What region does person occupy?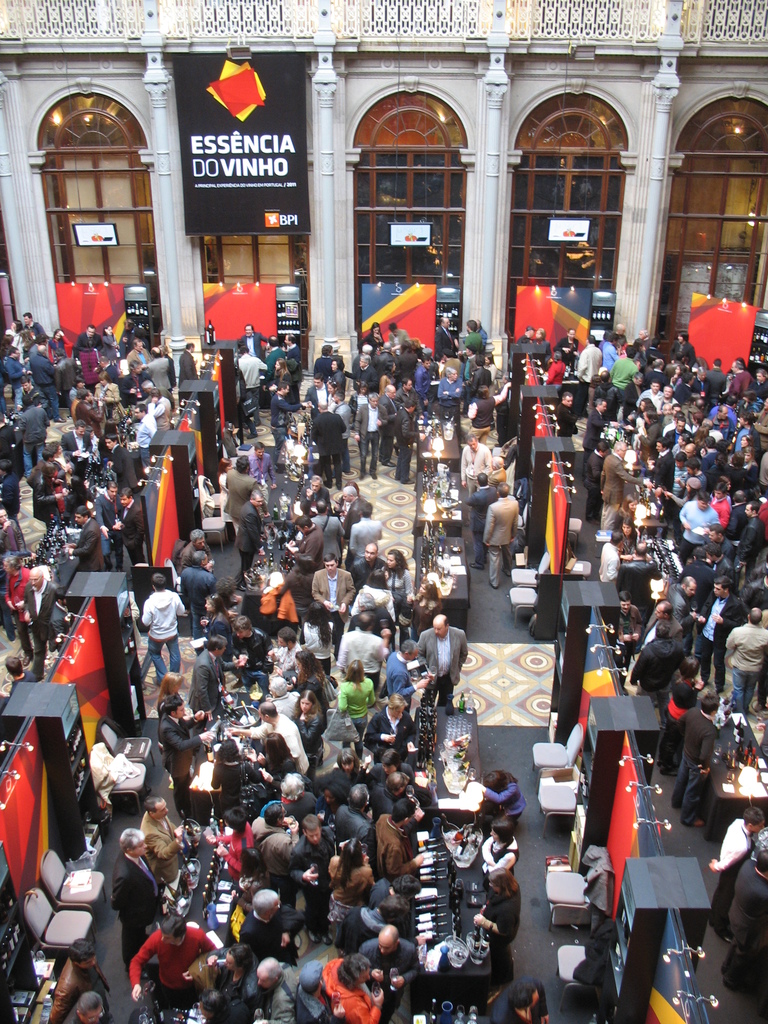
[355, 920, 417, 1000].
